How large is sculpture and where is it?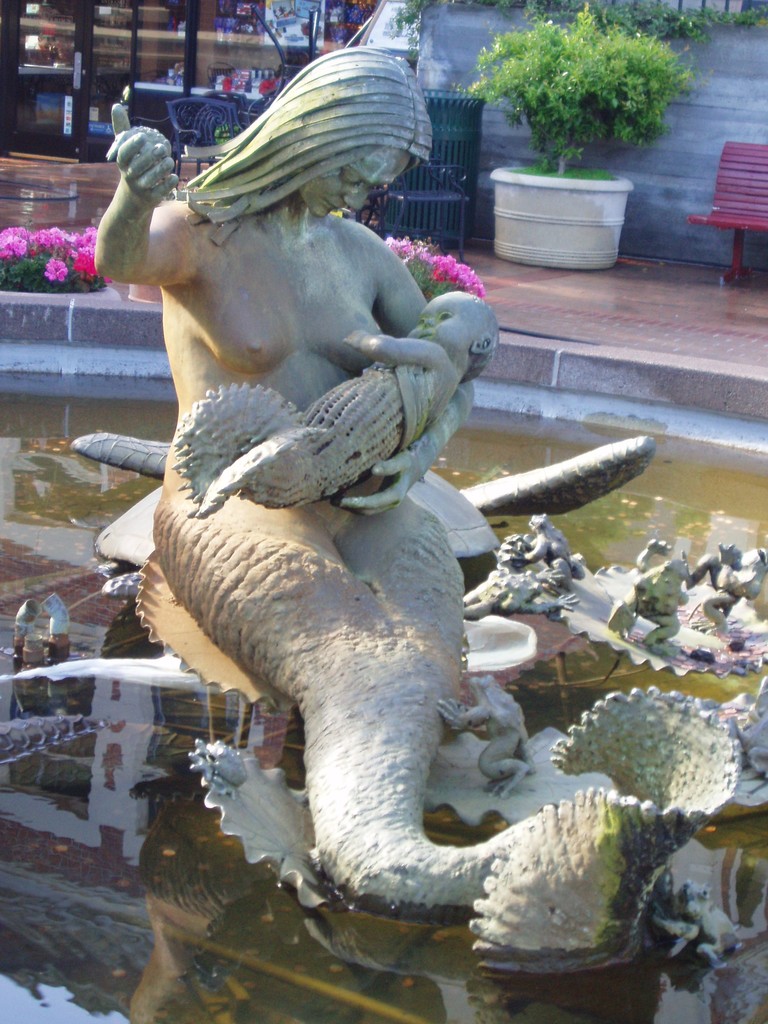
Bounding box: <box>79,35,767,987</box>.
